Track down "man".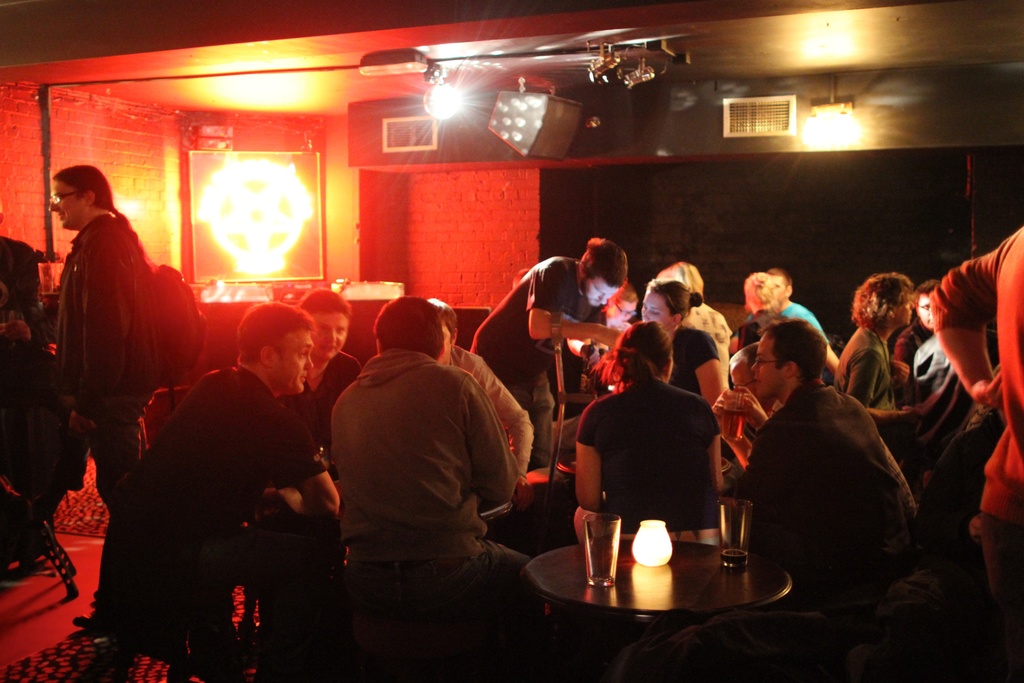
Tracked to rect(117, 306, 350, 682).
